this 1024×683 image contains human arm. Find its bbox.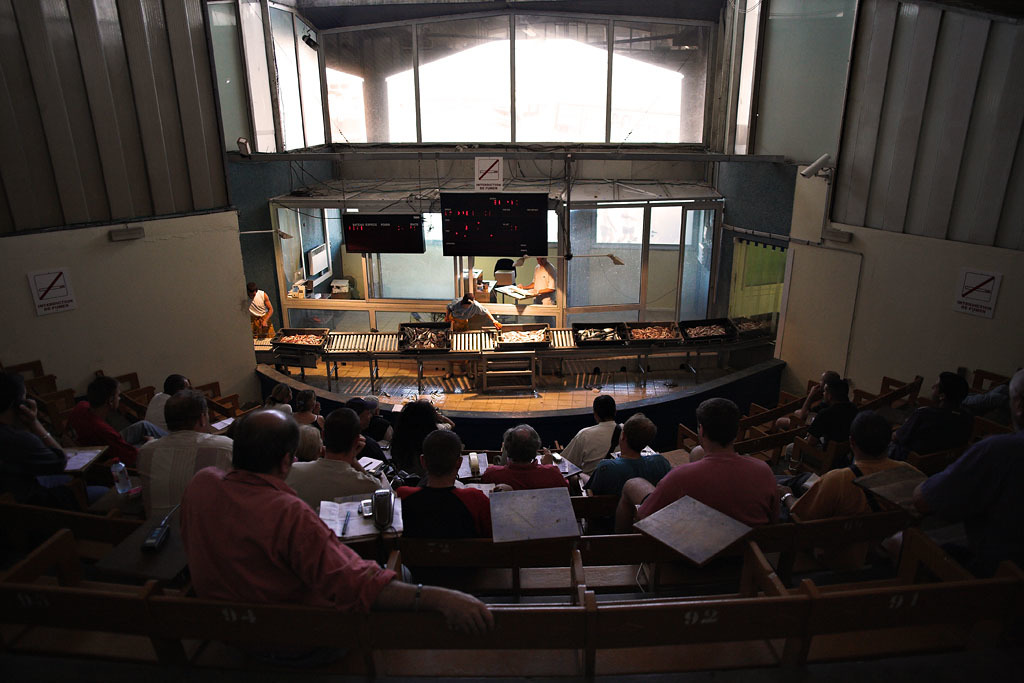
crop(105, 432, 158, 467).
